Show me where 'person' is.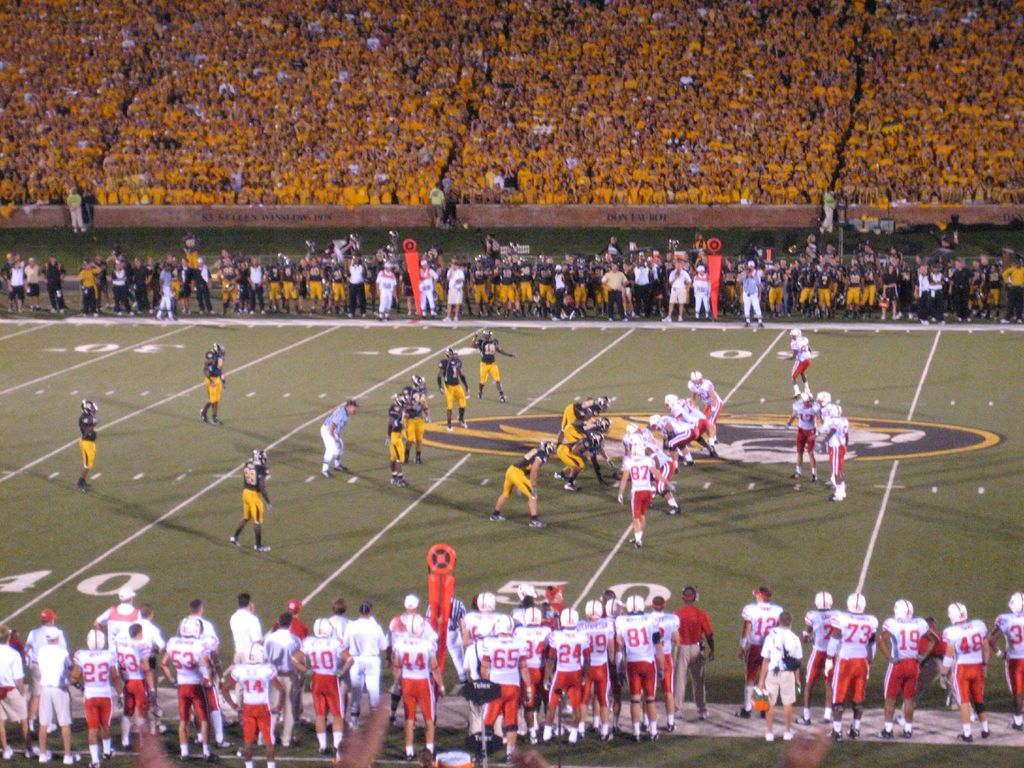
'person' is at locate(818, 404, 851, 497).
